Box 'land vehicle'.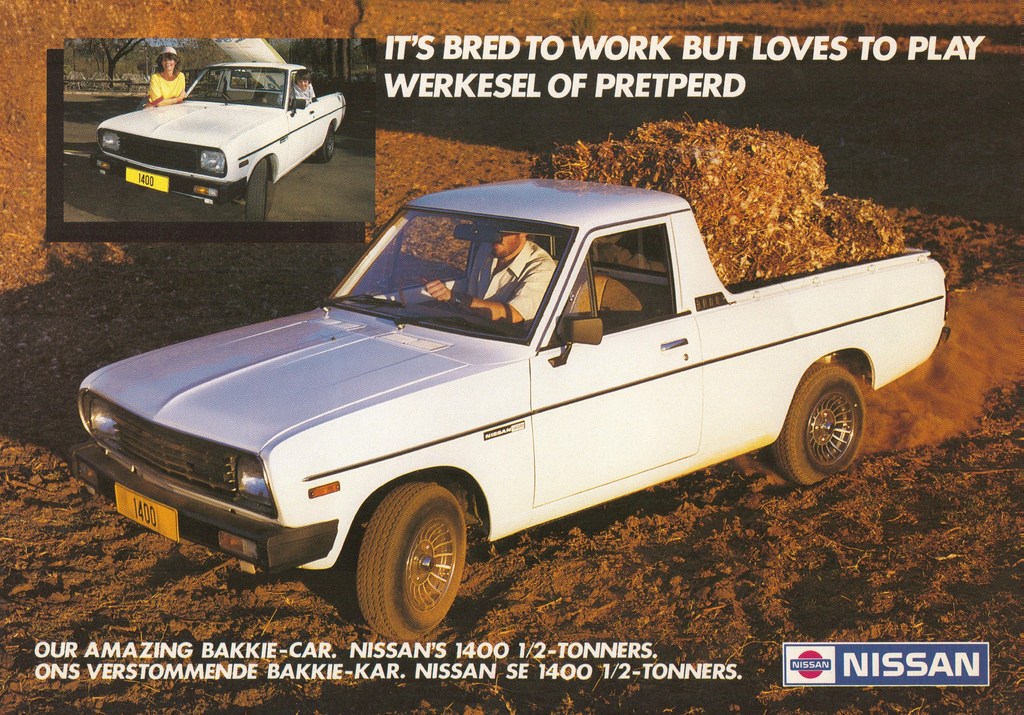
[left=70, top=178, right=950, bottom=651].
